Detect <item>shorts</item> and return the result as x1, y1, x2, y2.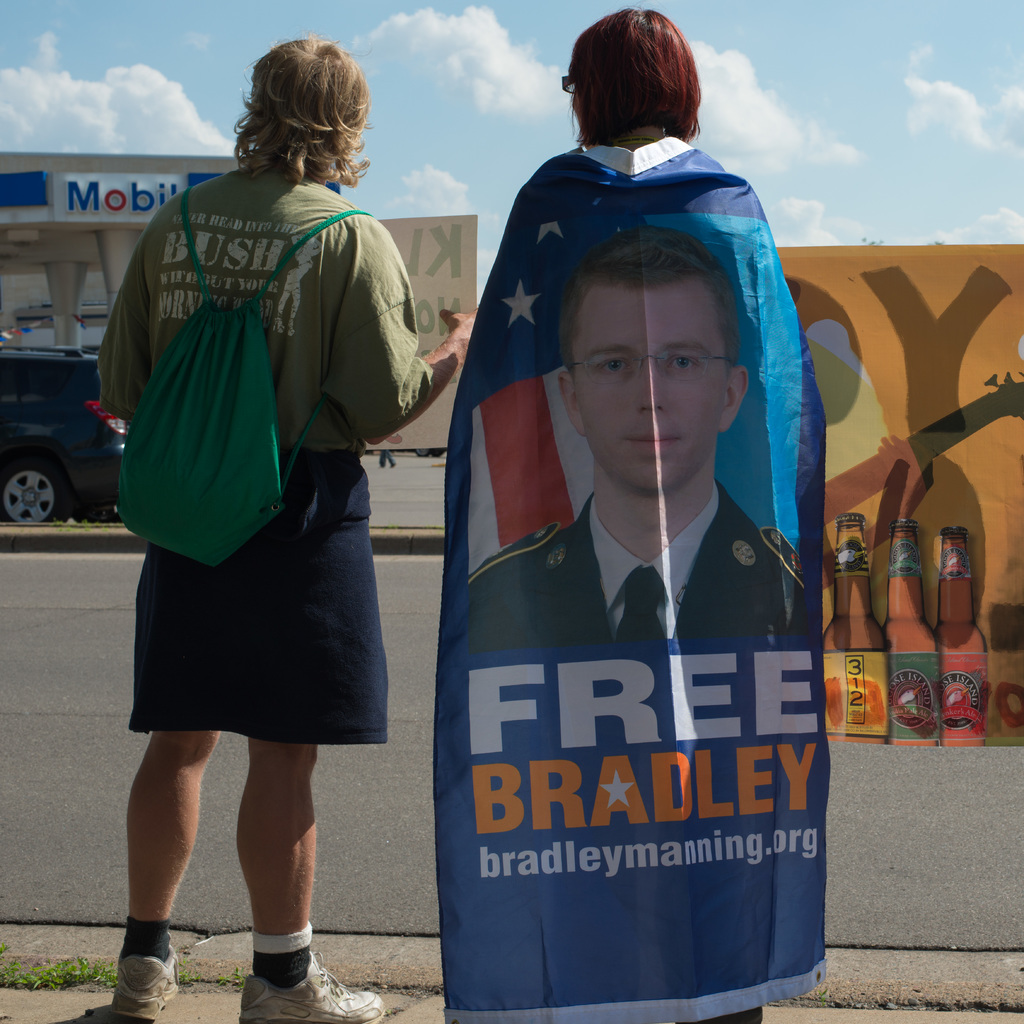
128, 452, 390, 735.
